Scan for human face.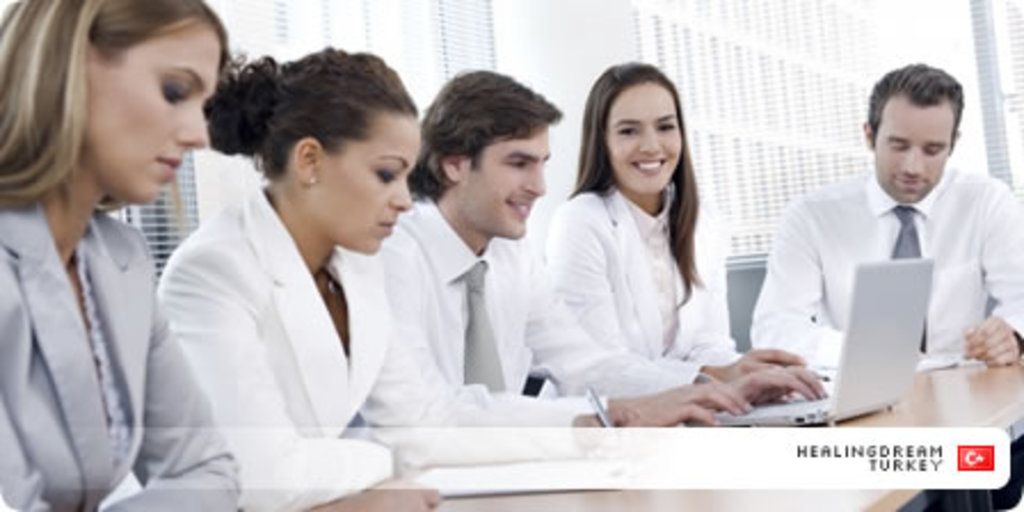
Scan result: (left=82, top=9, right=224, bottom=199).
